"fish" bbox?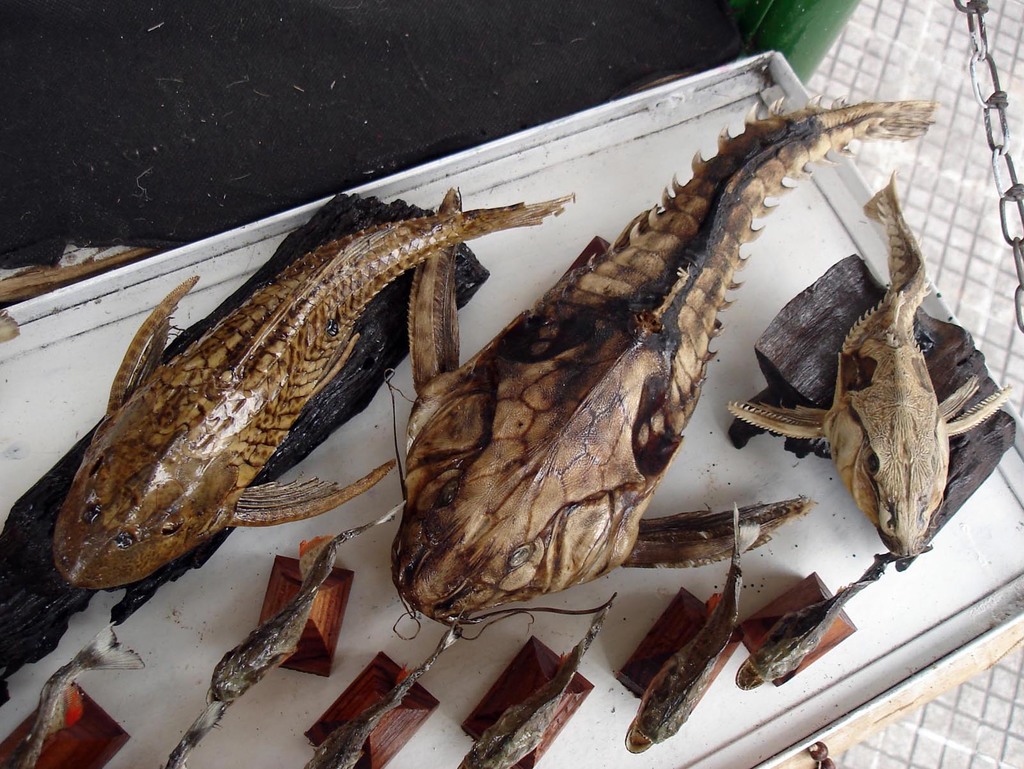
(447,598,606,768)
